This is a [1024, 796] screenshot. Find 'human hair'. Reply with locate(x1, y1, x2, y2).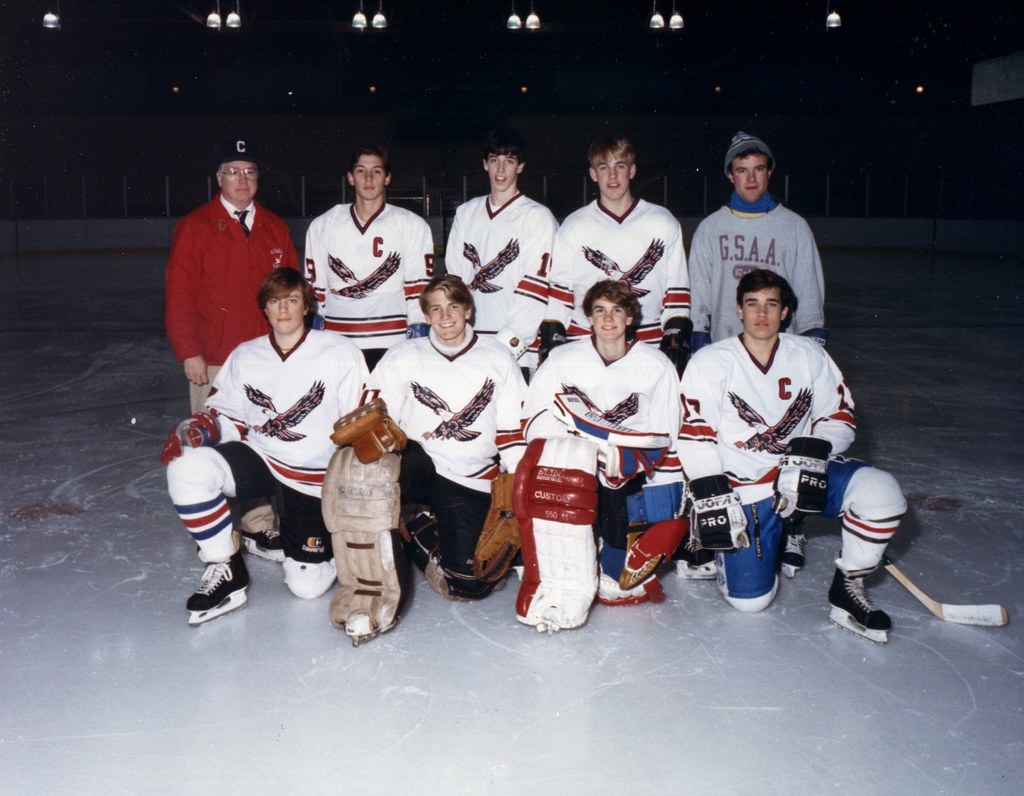
locate(725, 145, 774, 179).
